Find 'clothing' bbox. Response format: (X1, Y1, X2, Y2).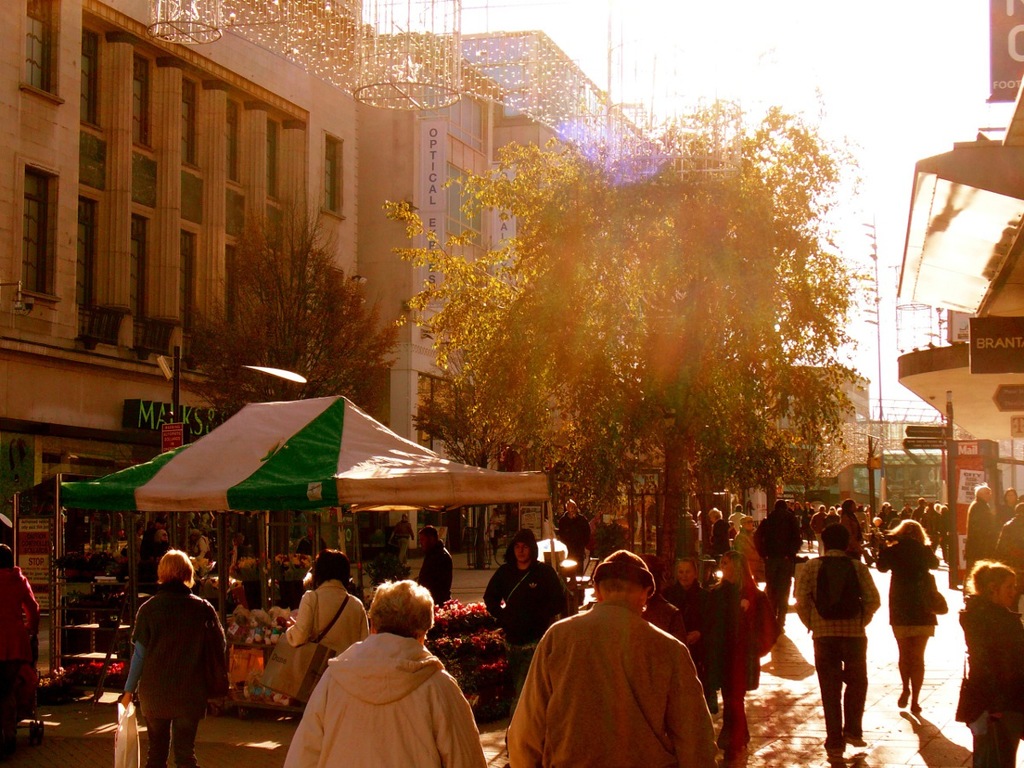
(793, 544, 885, 748).
